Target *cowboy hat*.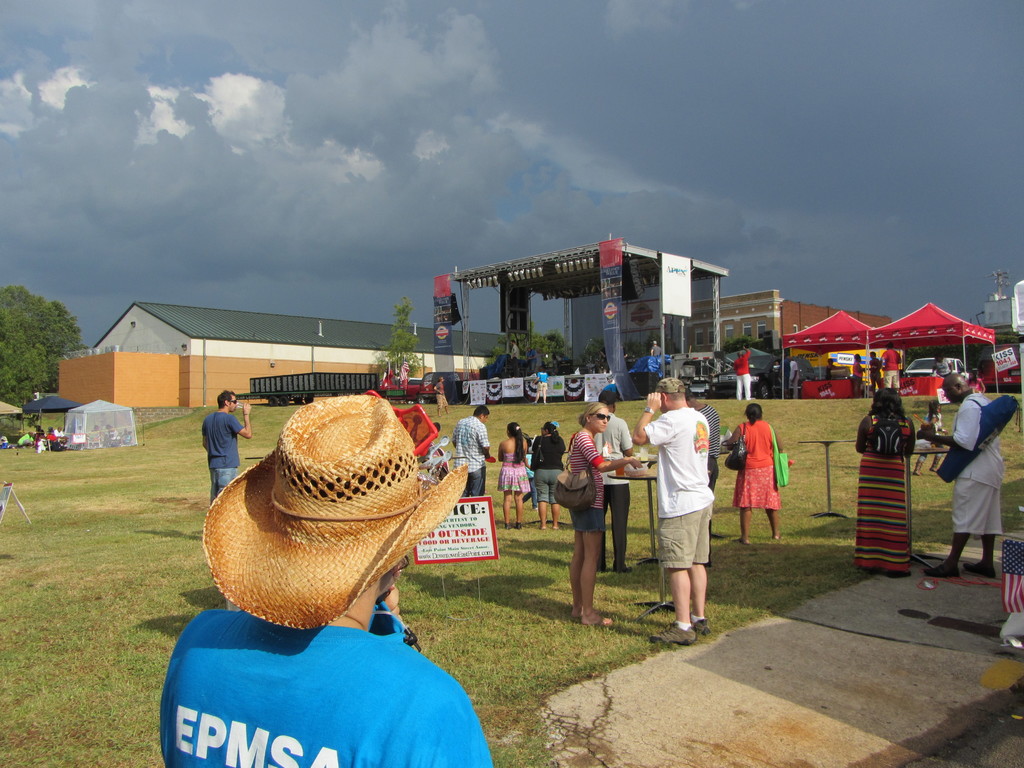
Target region: {"left": 193, "top": 400, "right": 460, "bottom": 611}.
